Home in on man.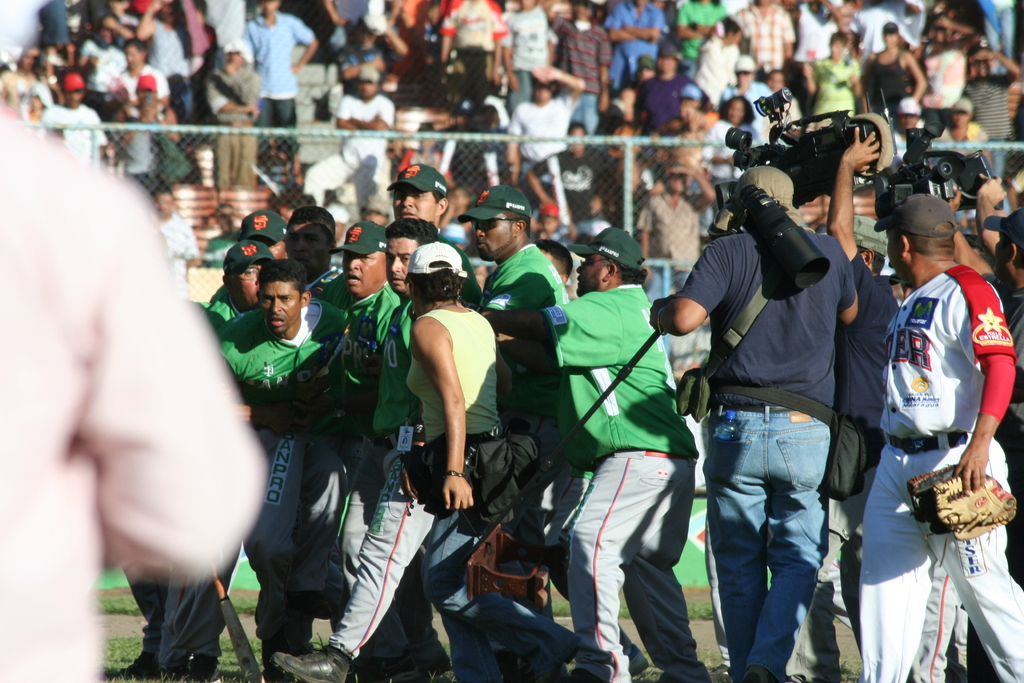
Homed in at left=648, top=165, right=860, bottom=682.
